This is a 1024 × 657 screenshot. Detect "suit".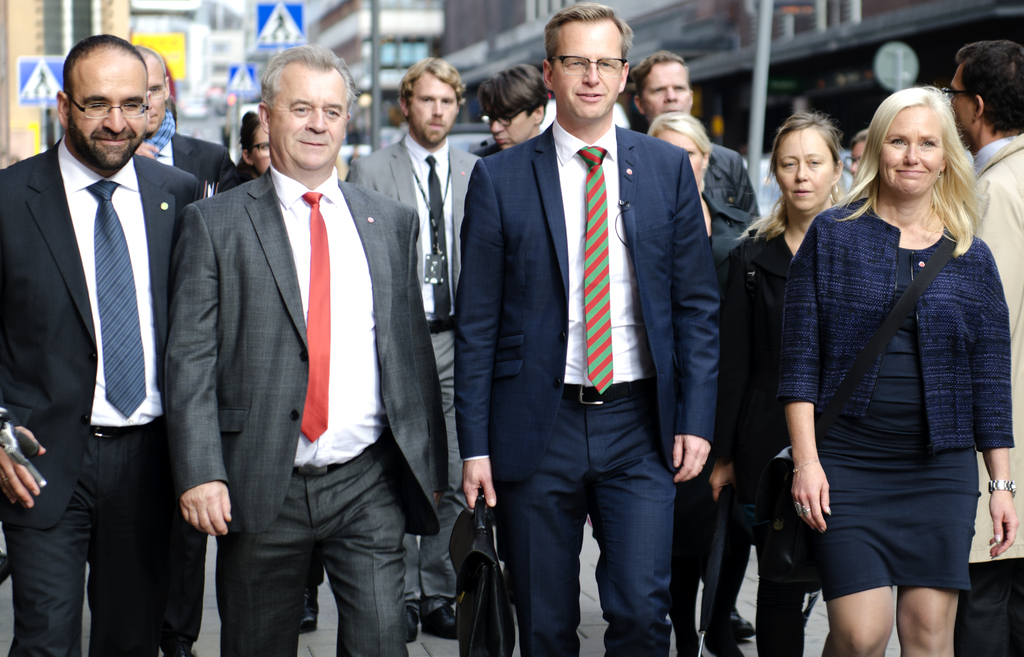
144,130,230,191.
